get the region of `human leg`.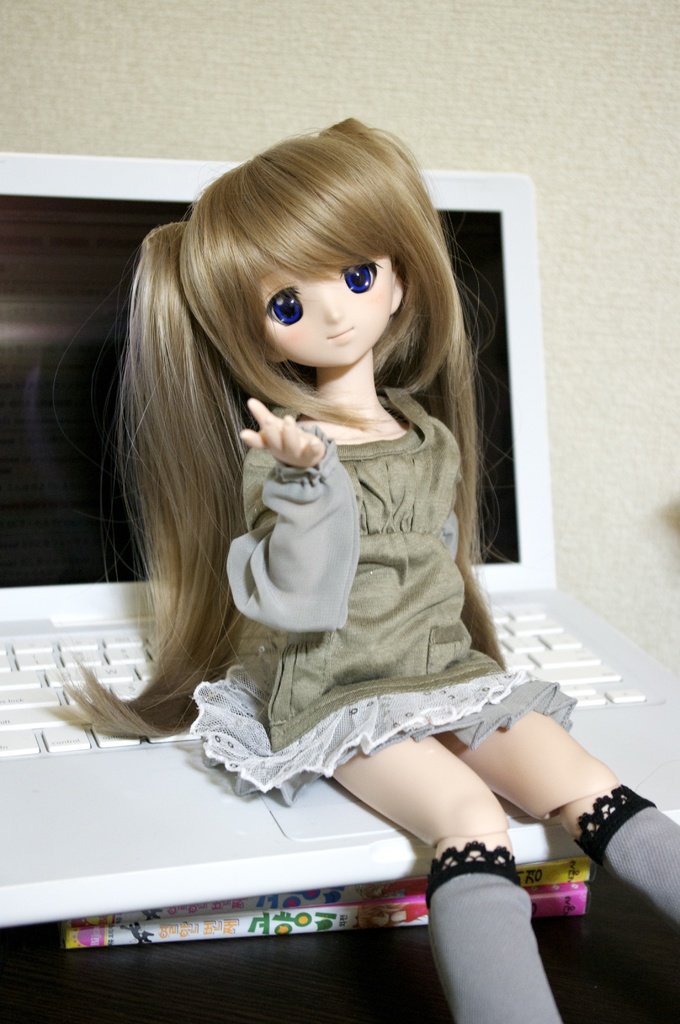
Rect(309, 657, 679, 1023).
